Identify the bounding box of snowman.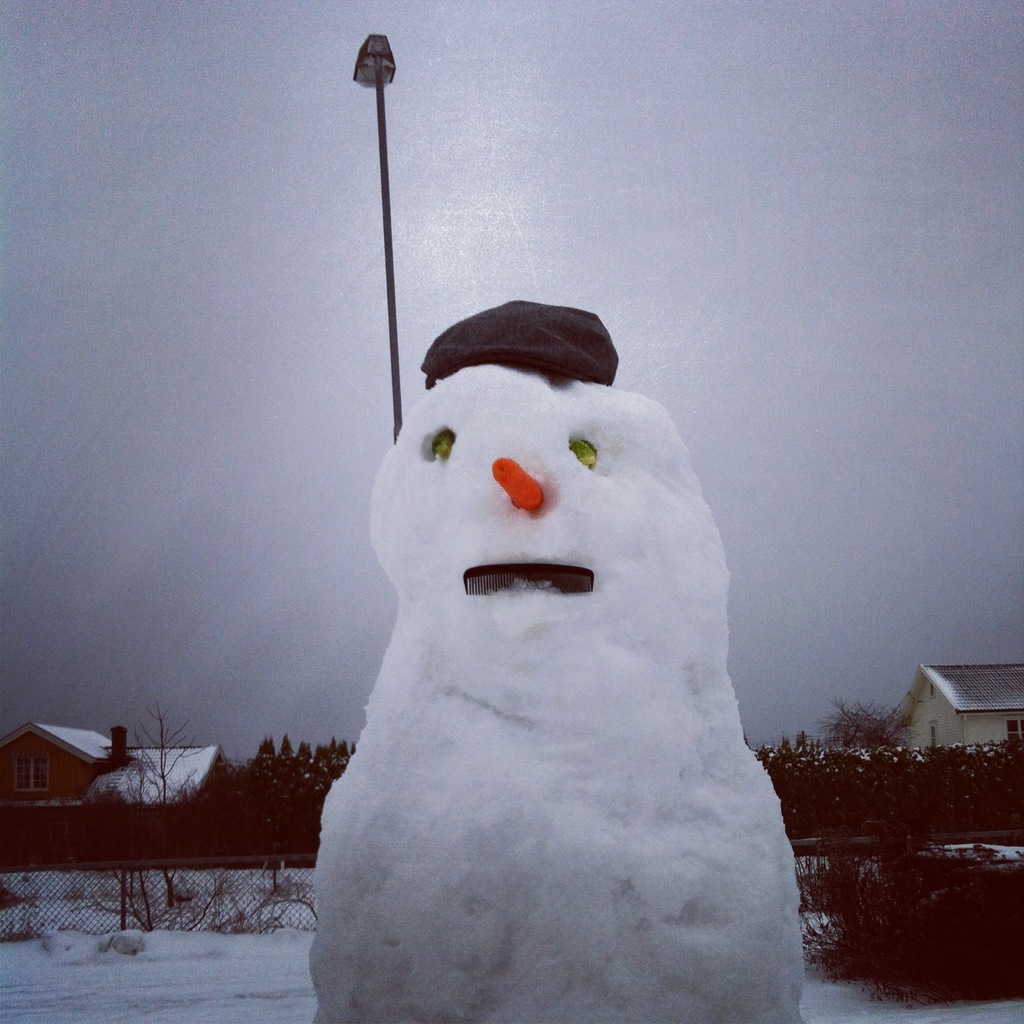
<bbox>306, 295, 804, 1023</bbox>.
